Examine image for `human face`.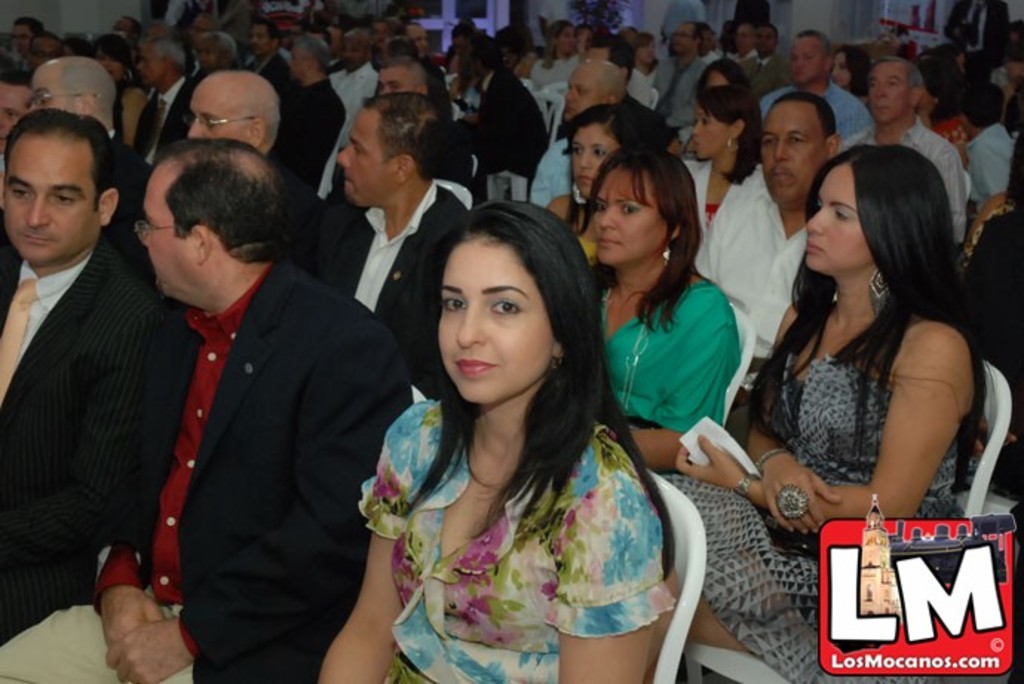
Examination result: 758/102/834/200.
